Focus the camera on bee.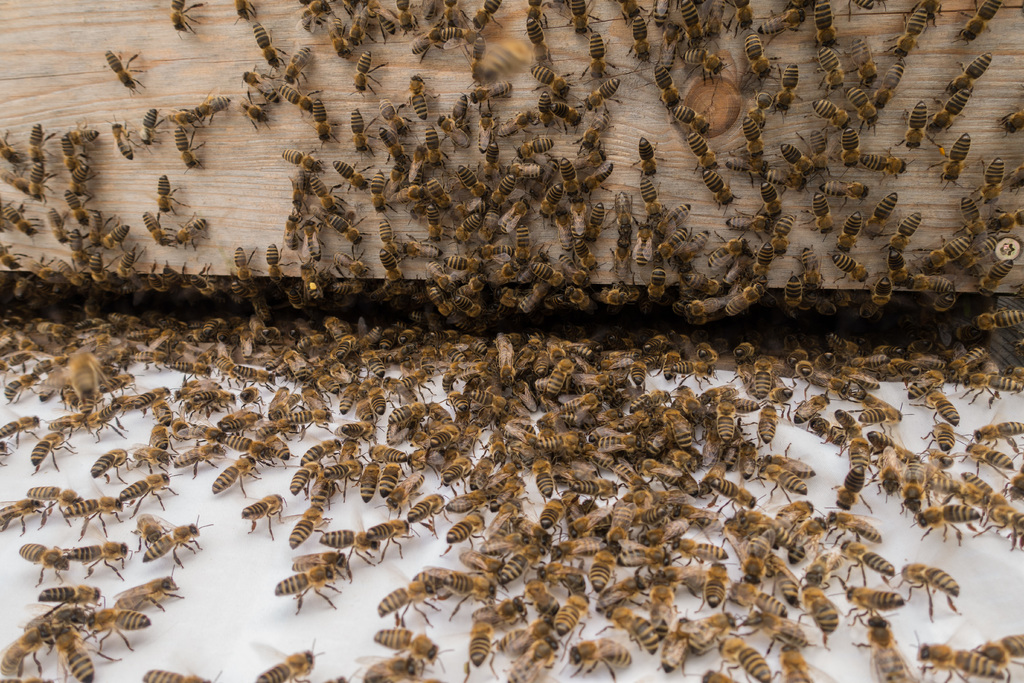
Focus region: box(0, 673, 51, 682).
